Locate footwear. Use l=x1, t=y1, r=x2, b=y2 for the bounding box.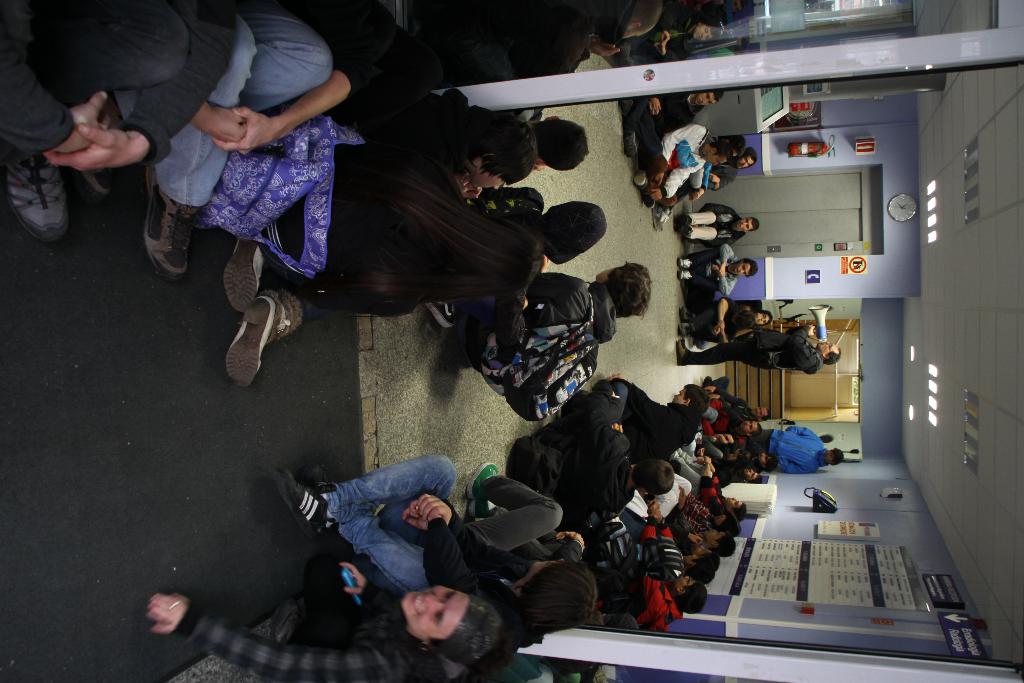
l=467, t=500, r=497, b=521.
